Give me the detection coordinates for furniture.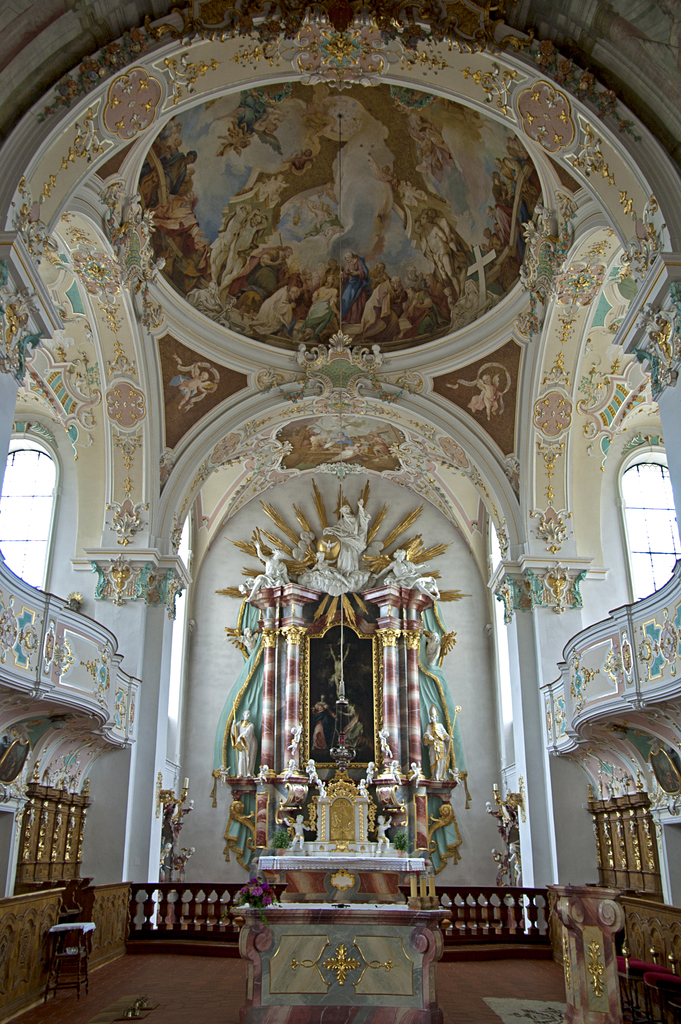
39/872/97/998.
